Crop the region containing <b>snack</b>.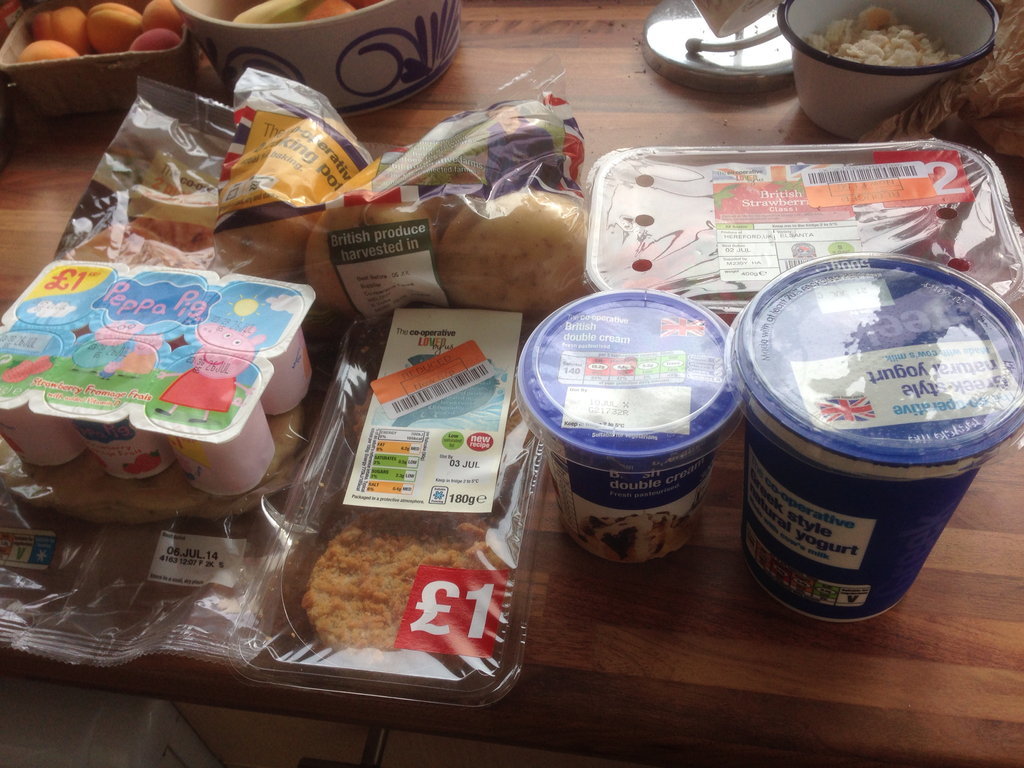
Crop region: [left=358, top=372, right=536, bottom=461].
